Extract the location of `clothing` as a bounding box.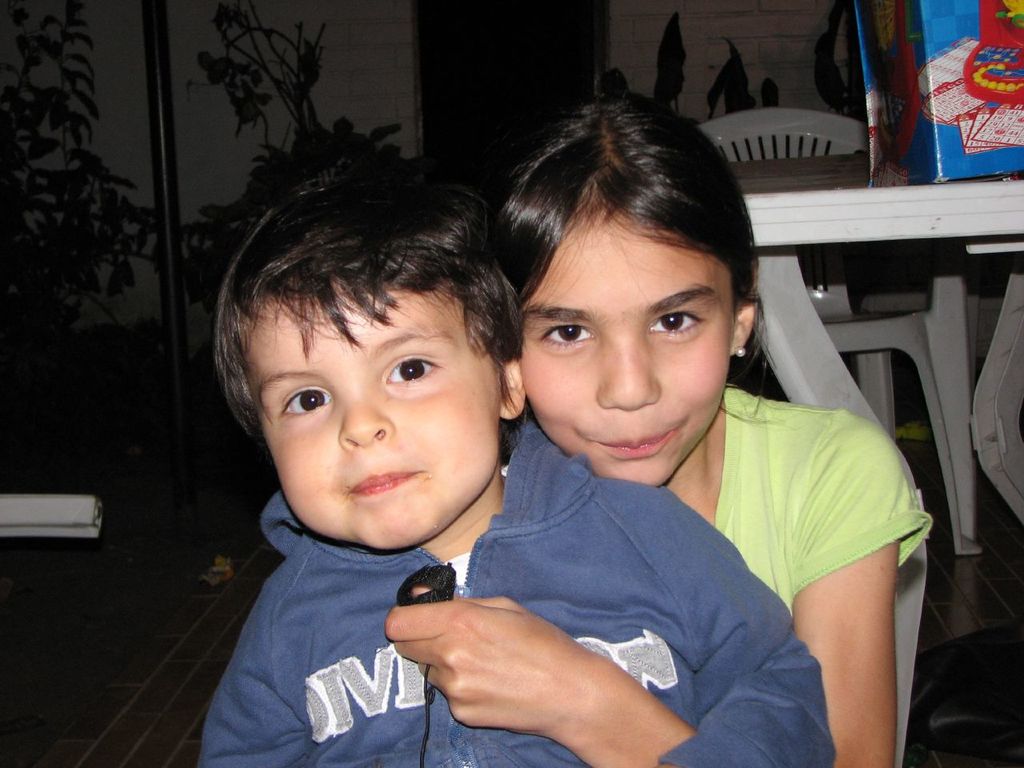
231,374,842,761.
